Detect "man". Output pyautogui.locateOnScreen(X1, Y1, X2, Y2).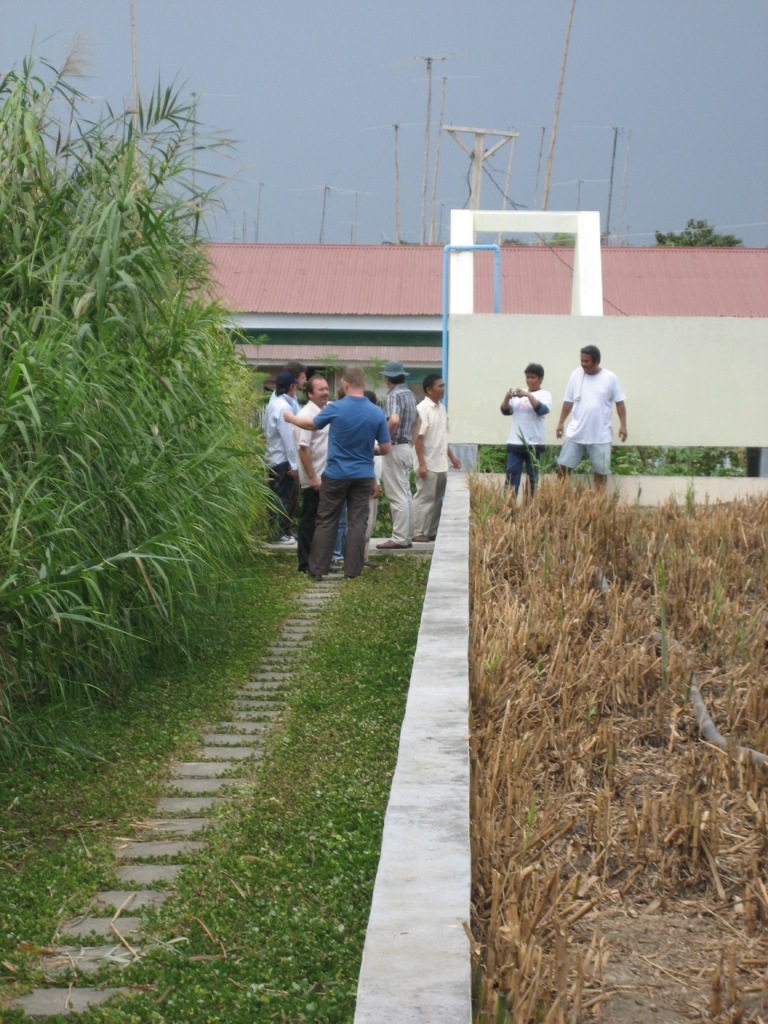
pyautogui.locateOnScreen(377, 358, 421, 550).
